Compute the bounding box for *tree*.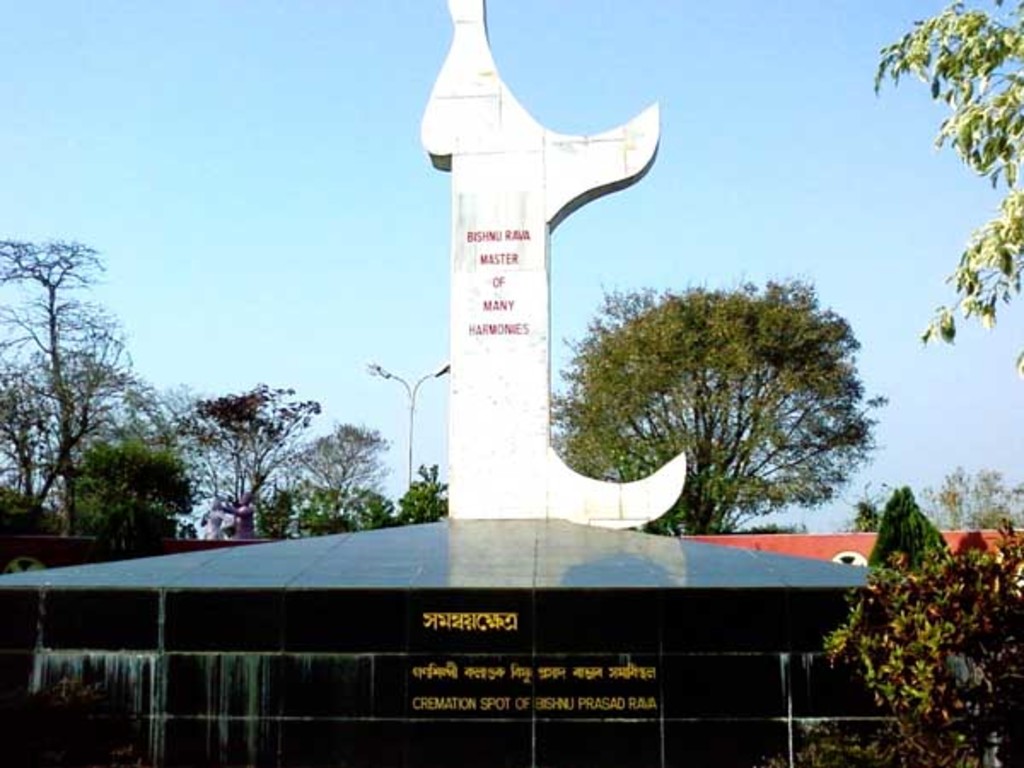
<bbox>389, 464, 449, 519</bbox>.
